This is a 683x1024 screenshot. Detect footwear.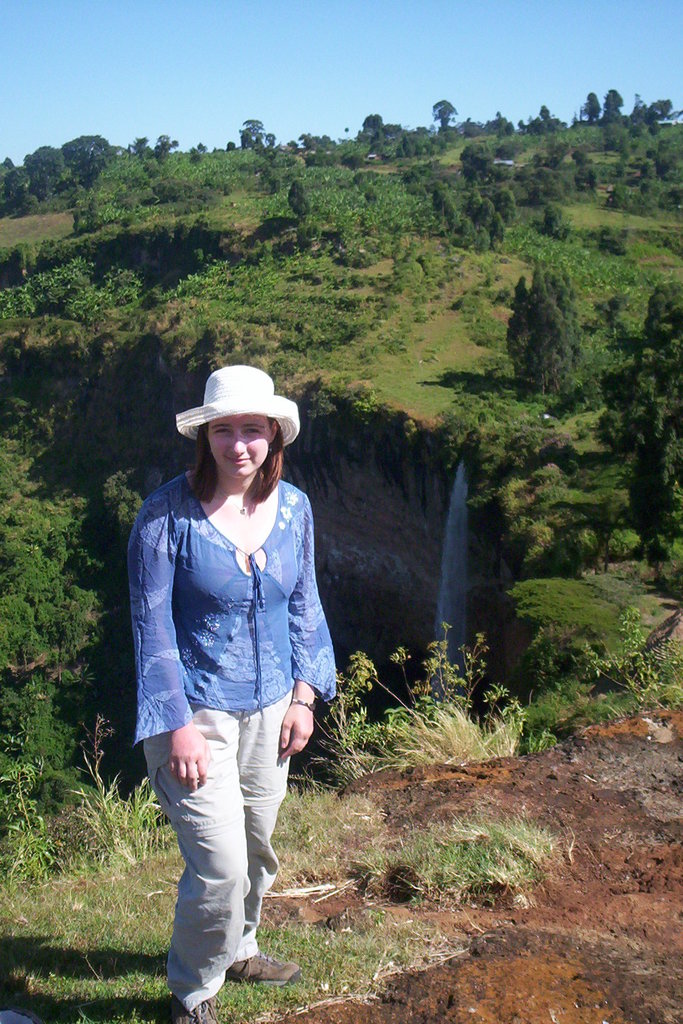
{"left": 222, "top": 956, "right": 310, "bottom": 979}.
